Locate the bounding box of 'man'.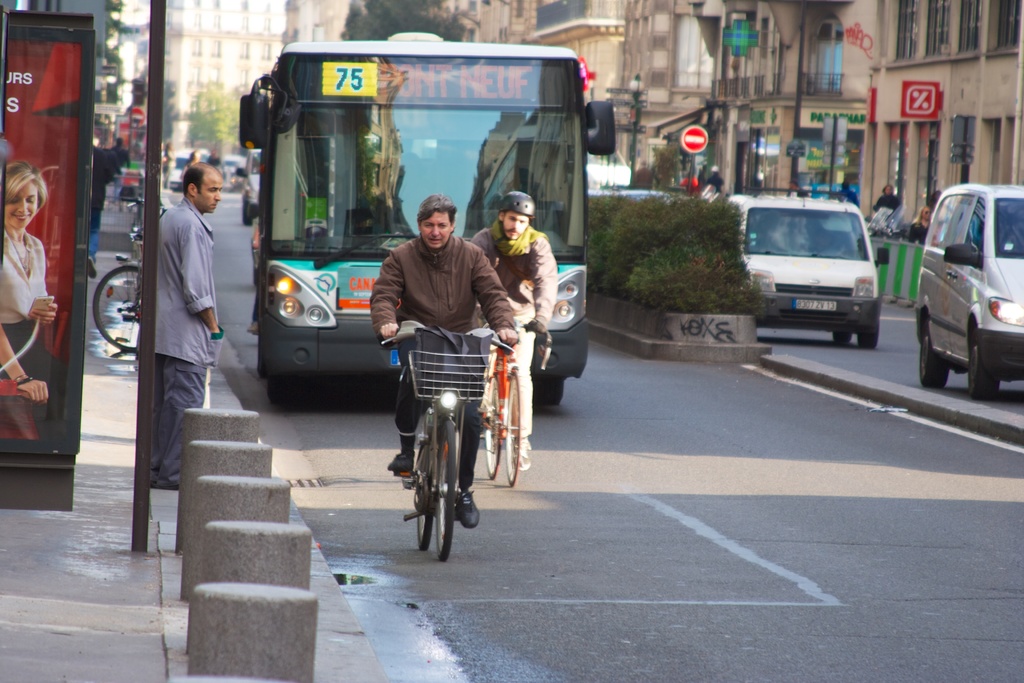
Bounding box: {"left": 155, "top": 161, "right": 225, "bottom": 491}.
